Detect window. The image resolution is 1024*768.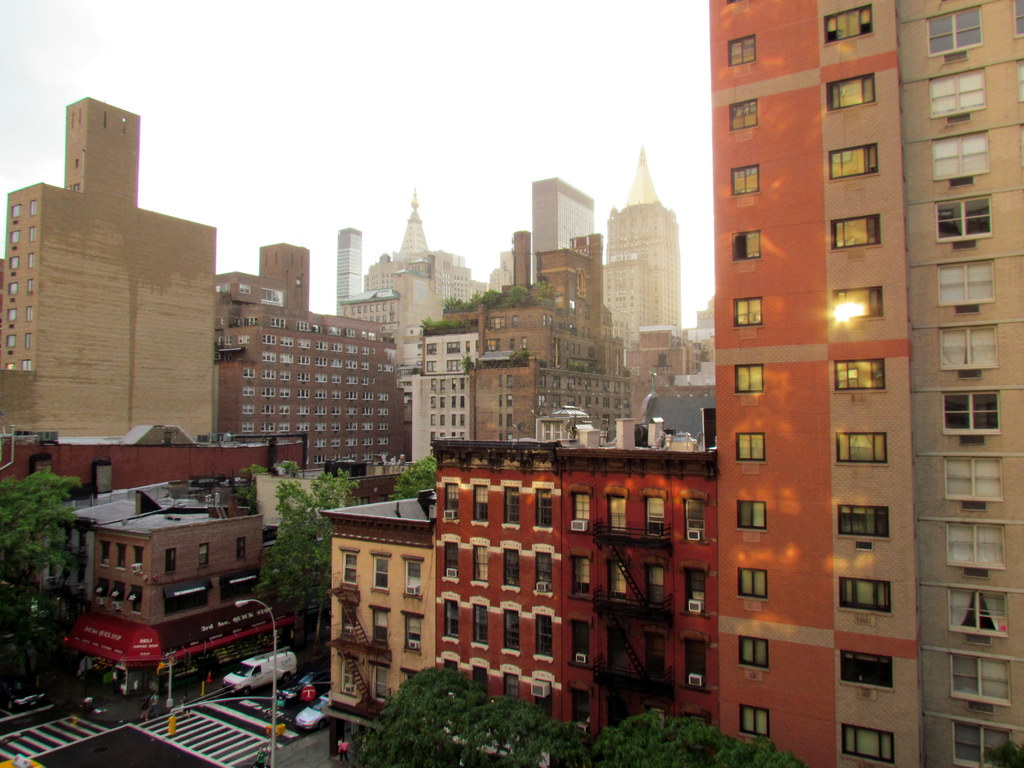
x1=474, y1=484, x2=489, y2=524.
